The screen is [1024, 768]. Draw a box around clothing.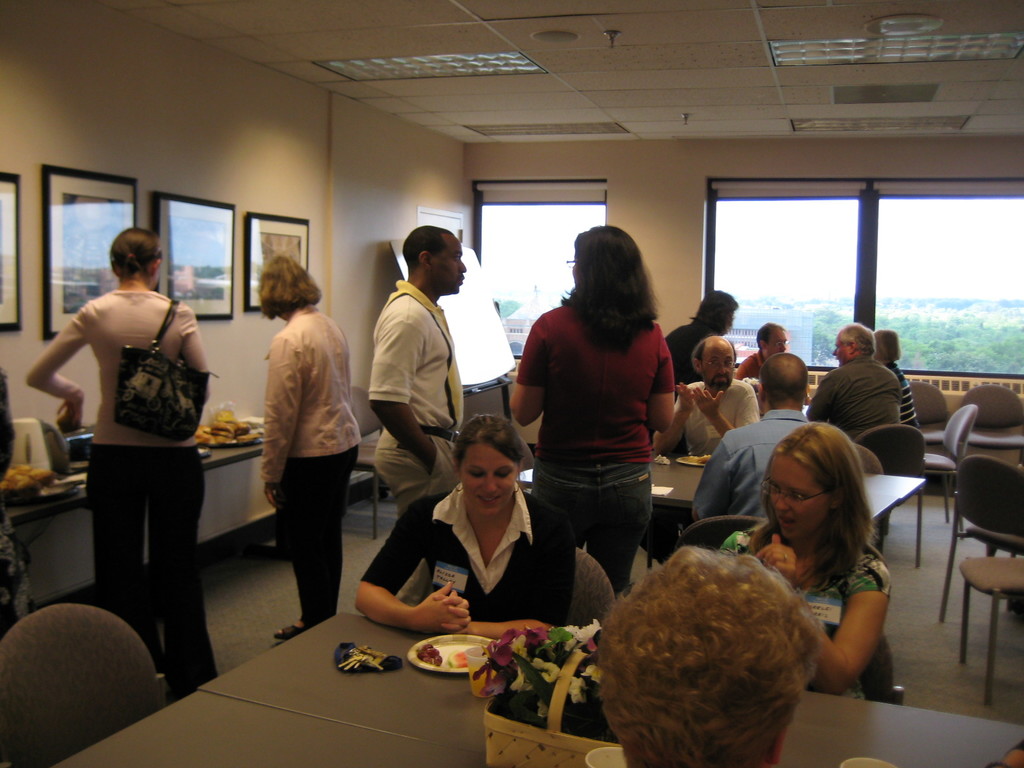
(left=810, top=348, right=902, bottom=444).
